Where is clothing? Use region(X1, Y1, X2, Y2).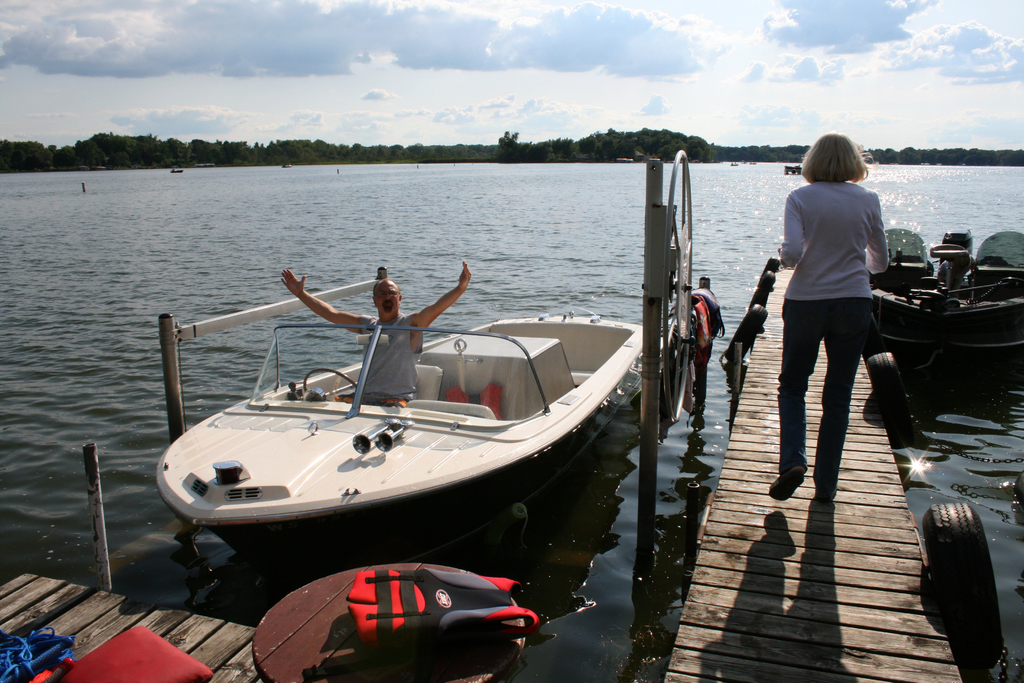
region(335, 315, 424, 411).
